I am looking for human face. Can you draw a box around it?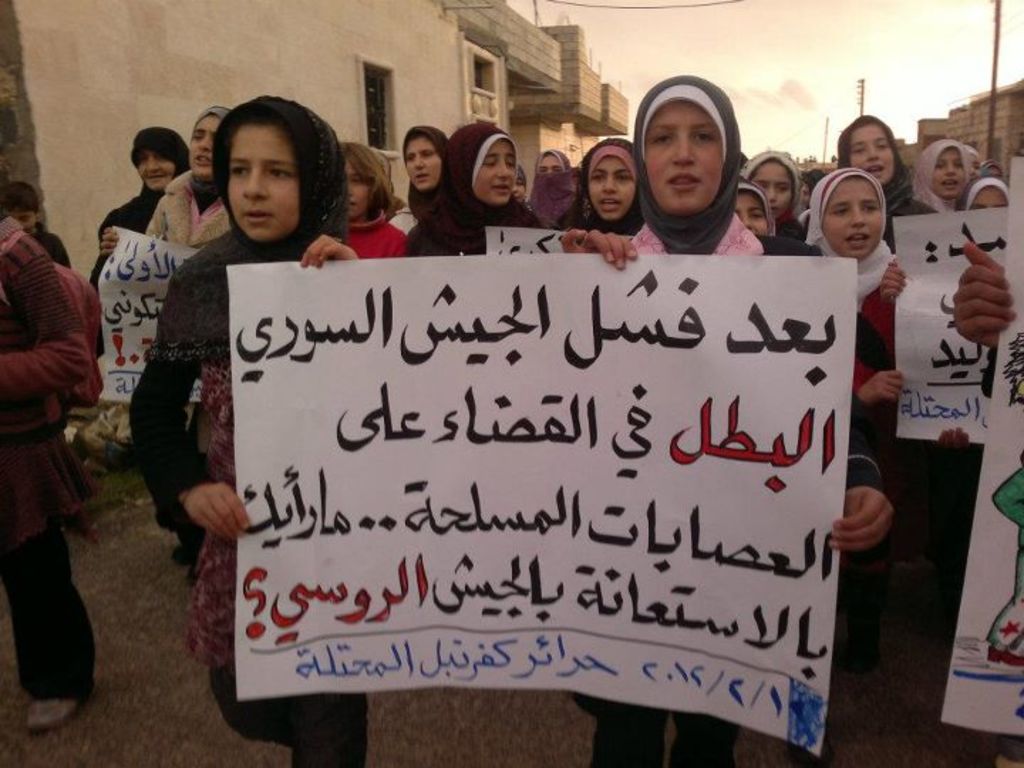
Sure, the bounding box is {"x1": 411, "y1": 141, "x2": 441, "y2": 185}.
